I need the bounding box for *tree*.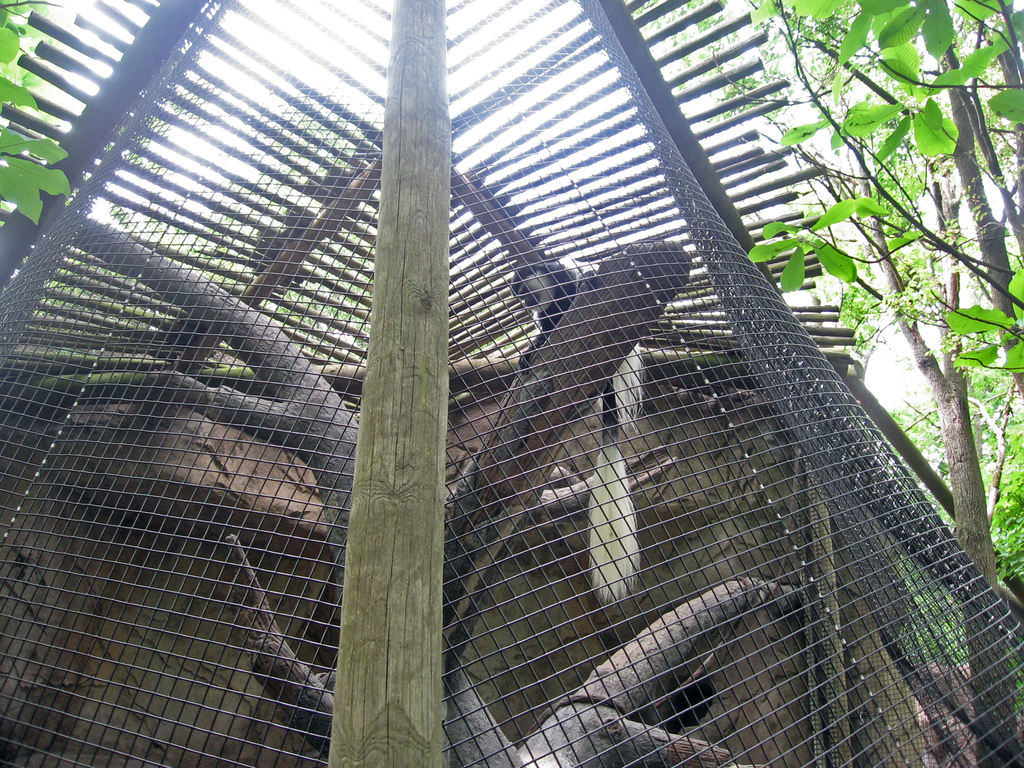
Here it is: crop(752, 3, 1023, 765).
